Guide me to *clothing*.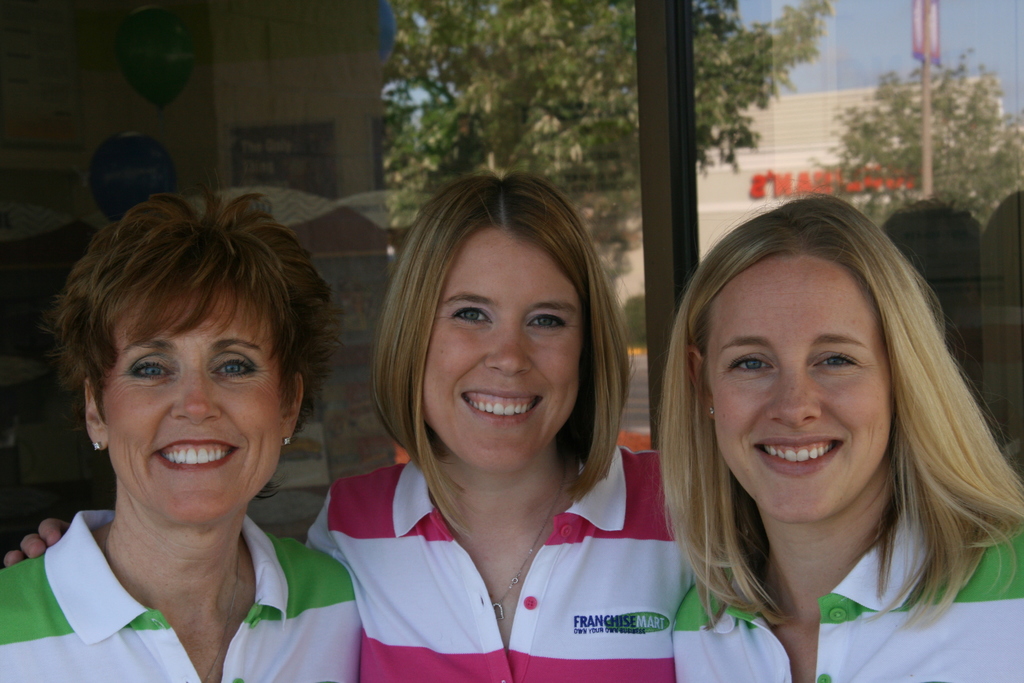
Guidance: x1=668 y1=503 x2=1023 y2=682.
